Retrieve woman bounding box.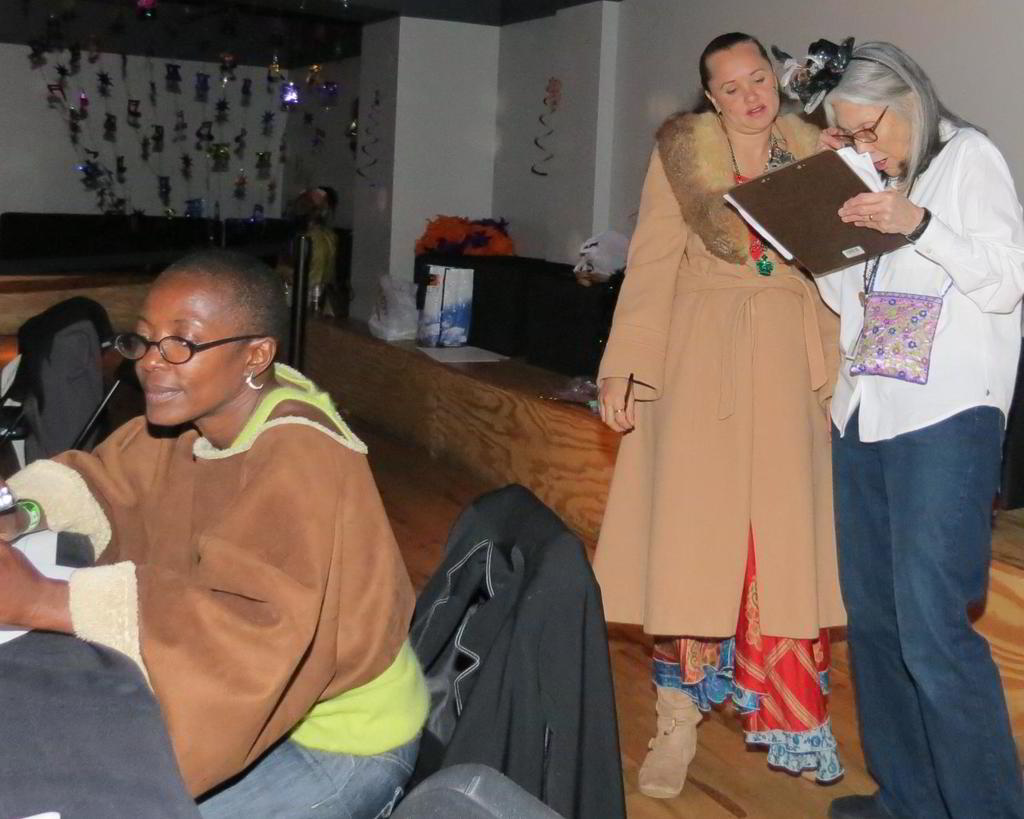
Bounding box: l=0, t=244, r=424, b=818.
